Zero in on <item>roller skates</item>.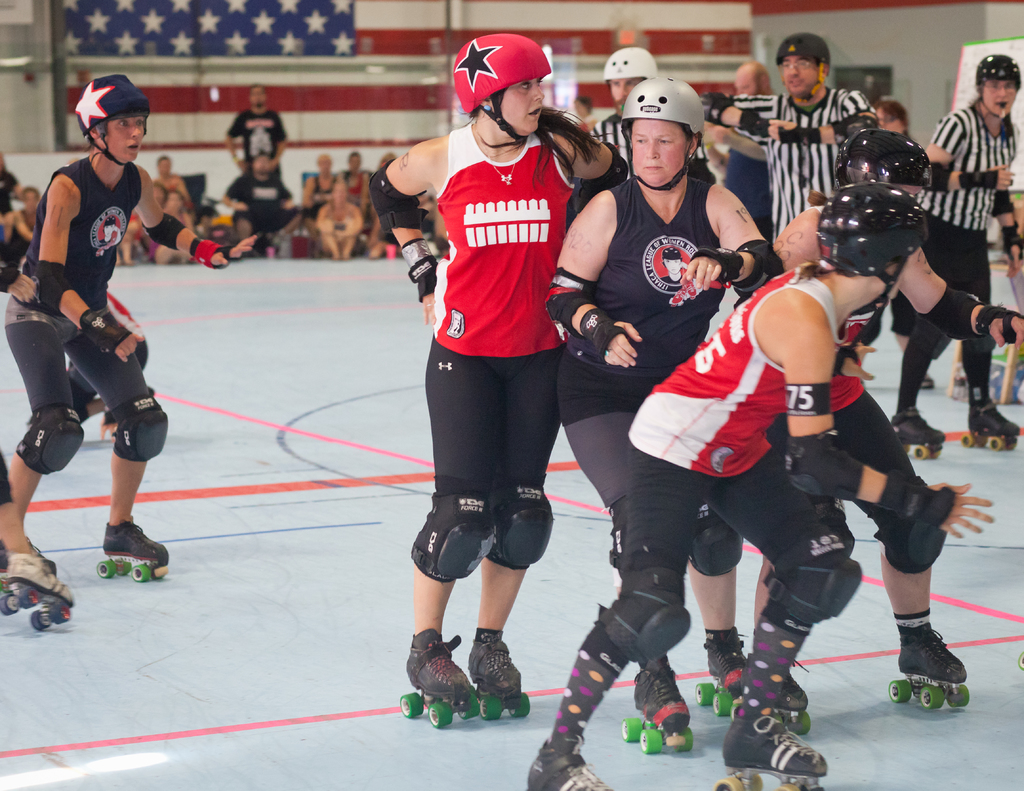
Zeroed in: locate(886, 623, 973, 711).
